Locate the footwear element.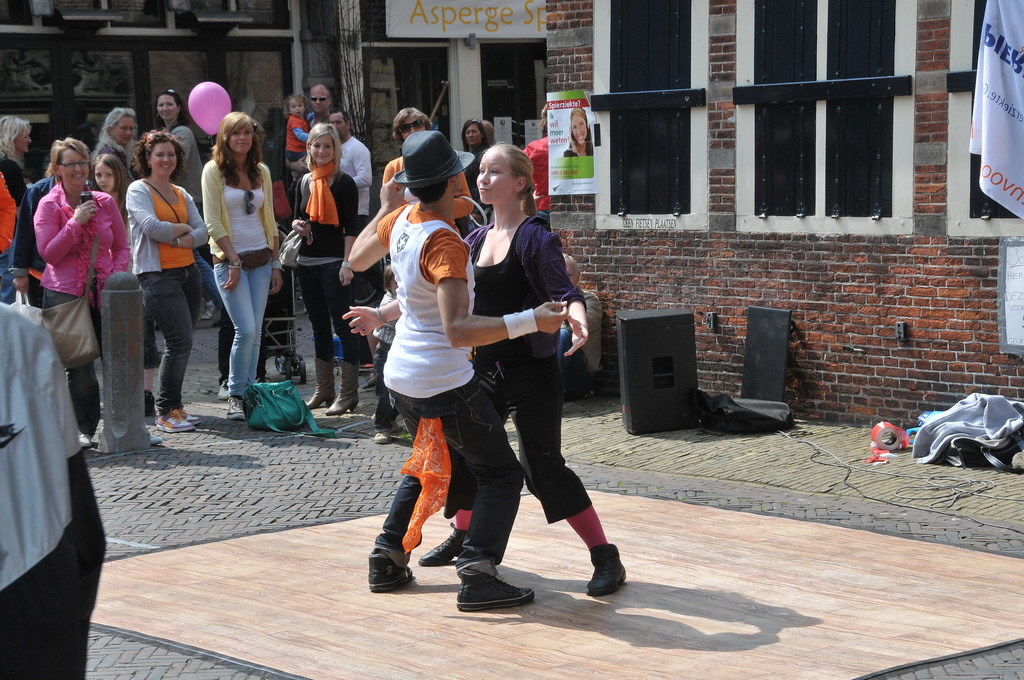
Element bbox: bbox=(453, 570, 532, 607).
